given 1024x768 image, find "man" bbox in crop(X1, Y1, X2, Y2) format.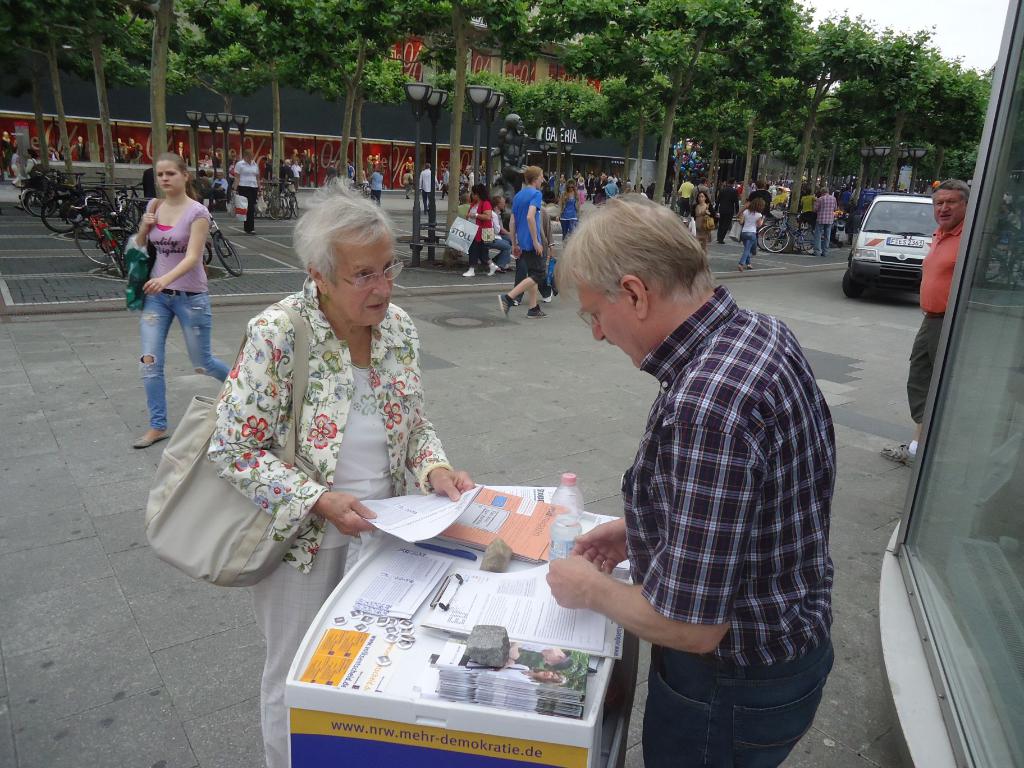
crop(441, 166, 452, 200).
